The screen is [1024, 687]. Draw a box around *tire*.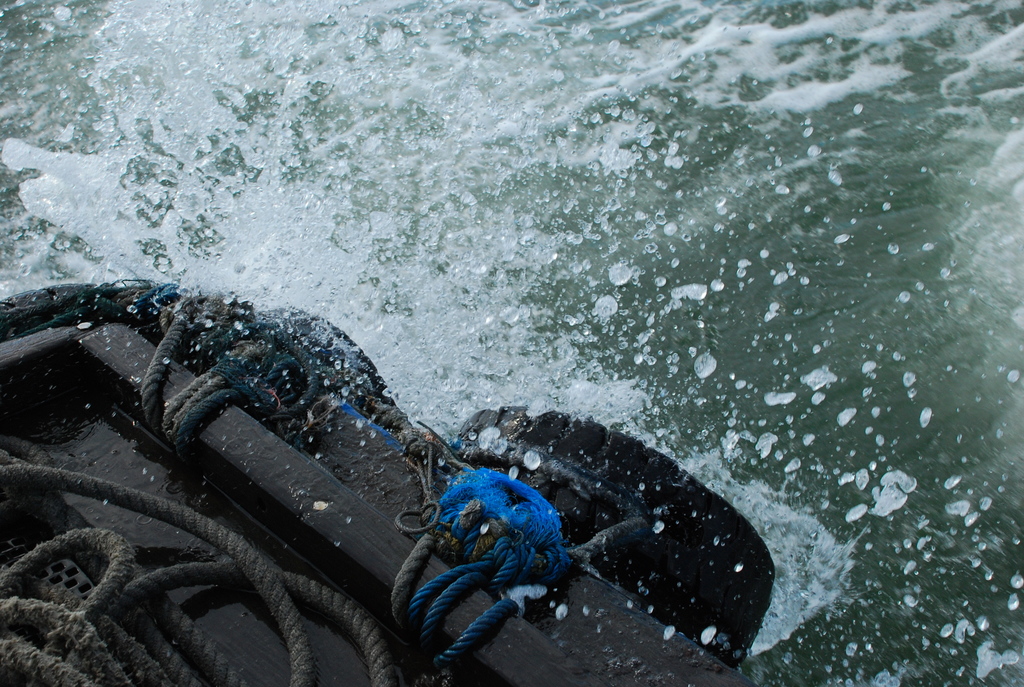
449,420,781,659.
